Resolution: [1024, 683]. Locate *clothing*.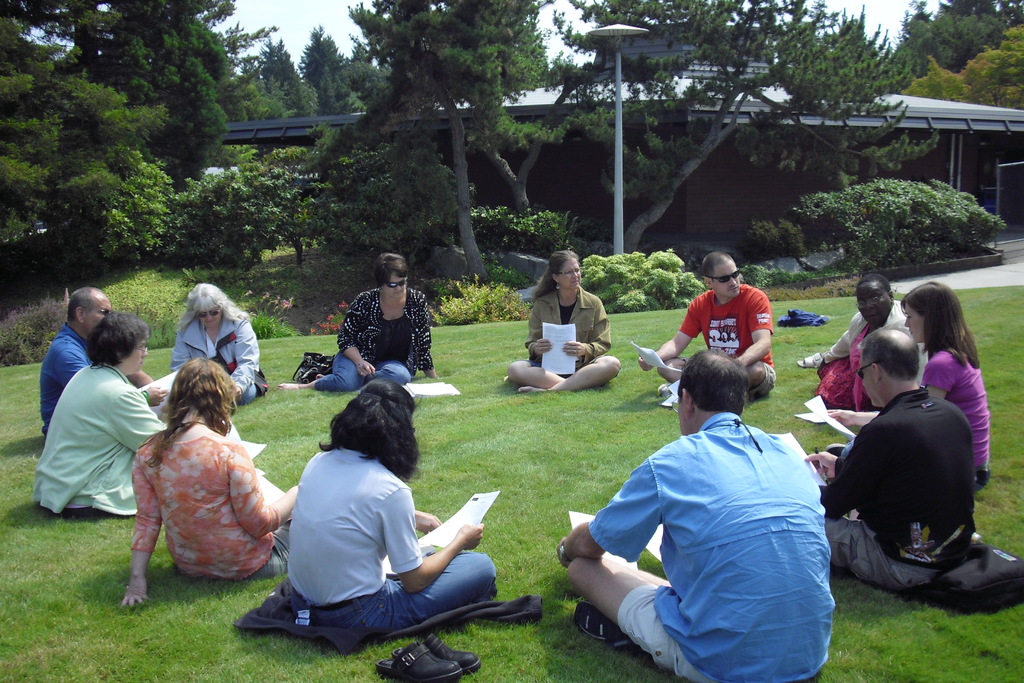
820, 389, 973, 589.
